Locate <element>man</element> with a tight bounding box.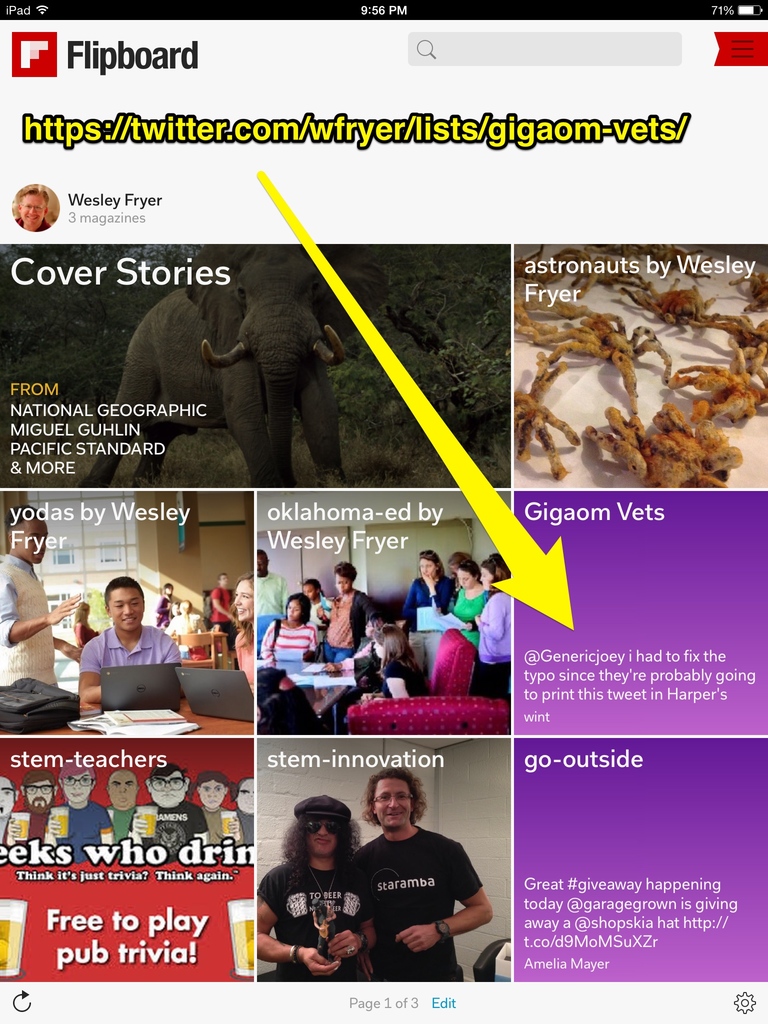
(255,795,371,986).
